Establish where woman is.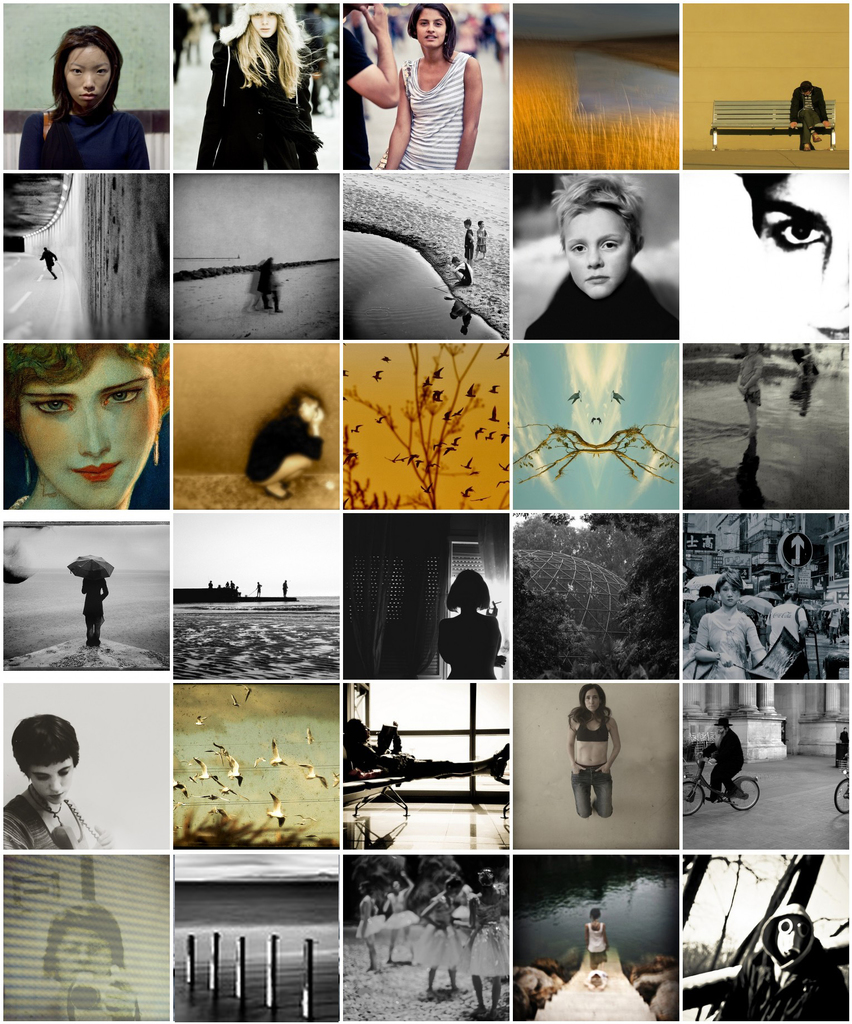
Established at {"left": 191, "top": 0, "right": 322, "bottom": 168}.
